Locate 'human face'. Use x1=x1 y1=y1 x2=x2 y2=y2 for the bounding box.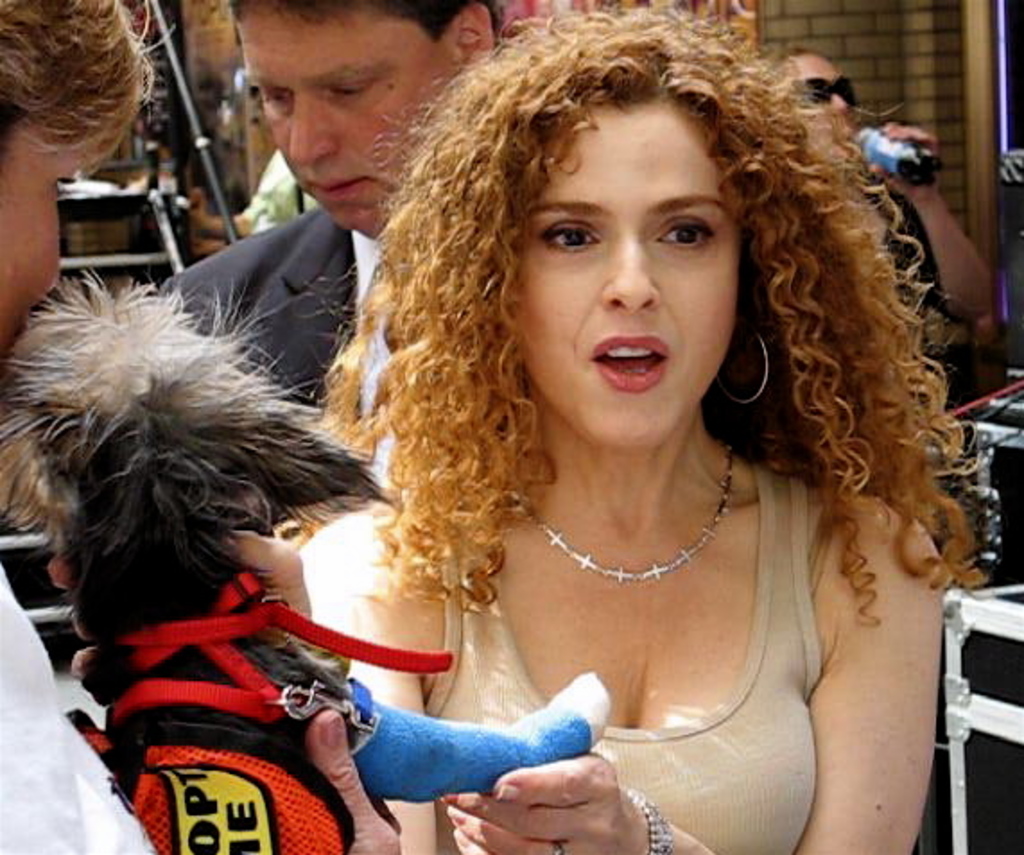
x1=237 y1=11 x2=456 y2=238.
